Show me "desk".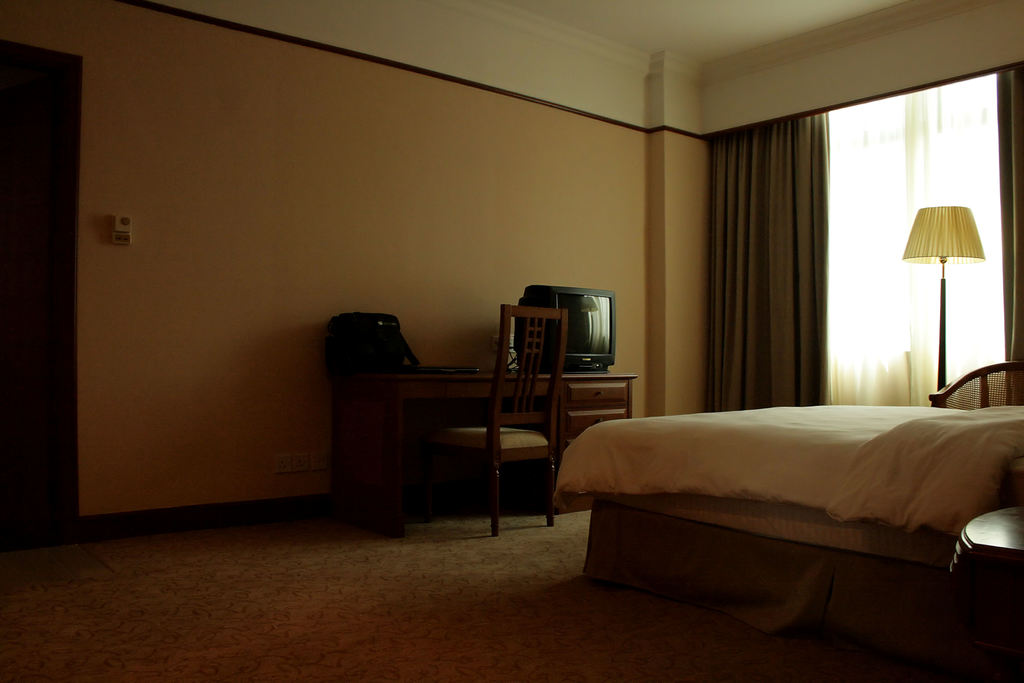
"desk" is here: {"left": 355, "top": 368, "right": 637, "bottom": 532}.
